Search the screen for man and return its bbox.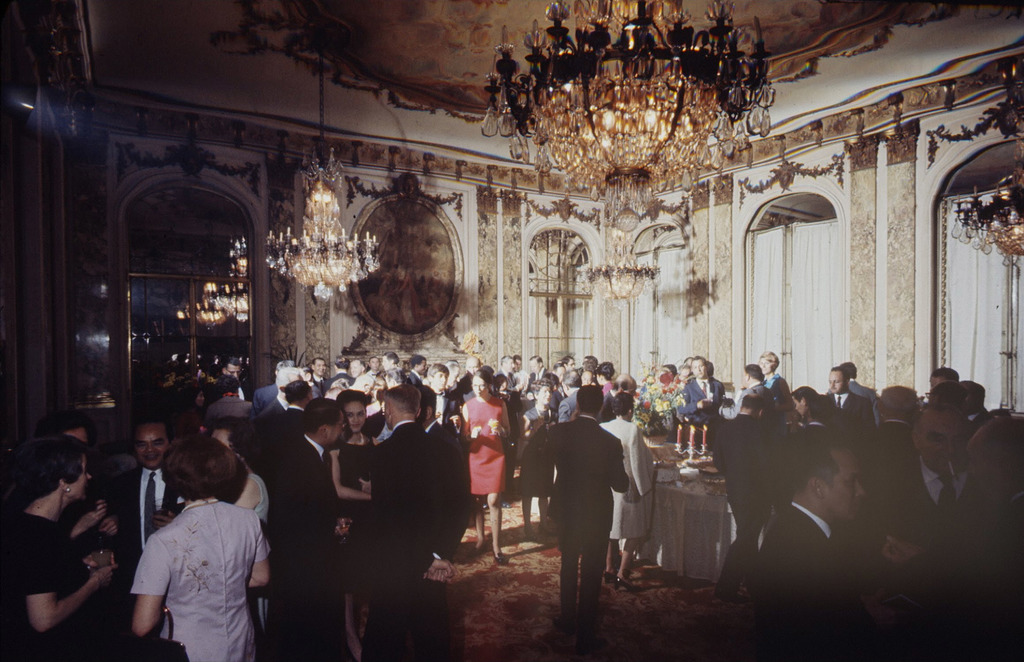
Found: left=929, top=365, right=959, bottom=386.
